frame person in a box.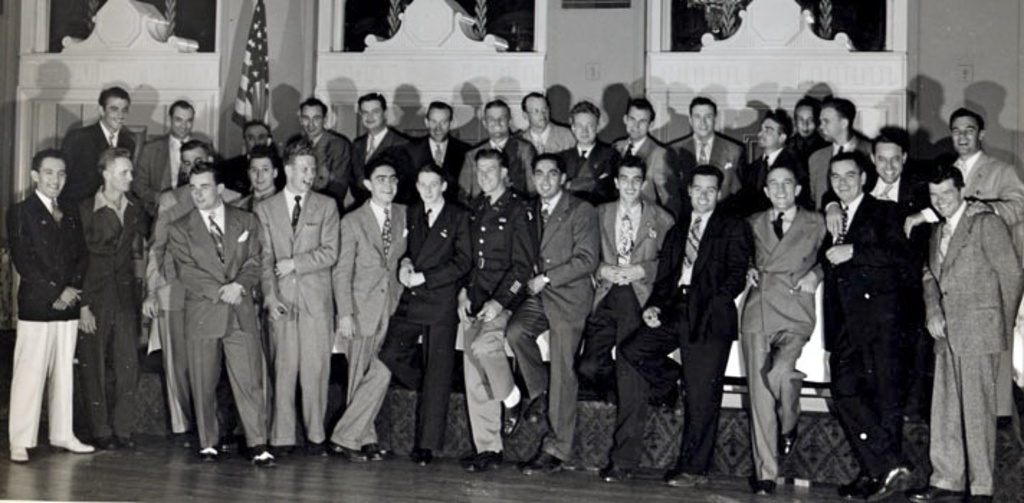
region(58, 85, 131, 203).
